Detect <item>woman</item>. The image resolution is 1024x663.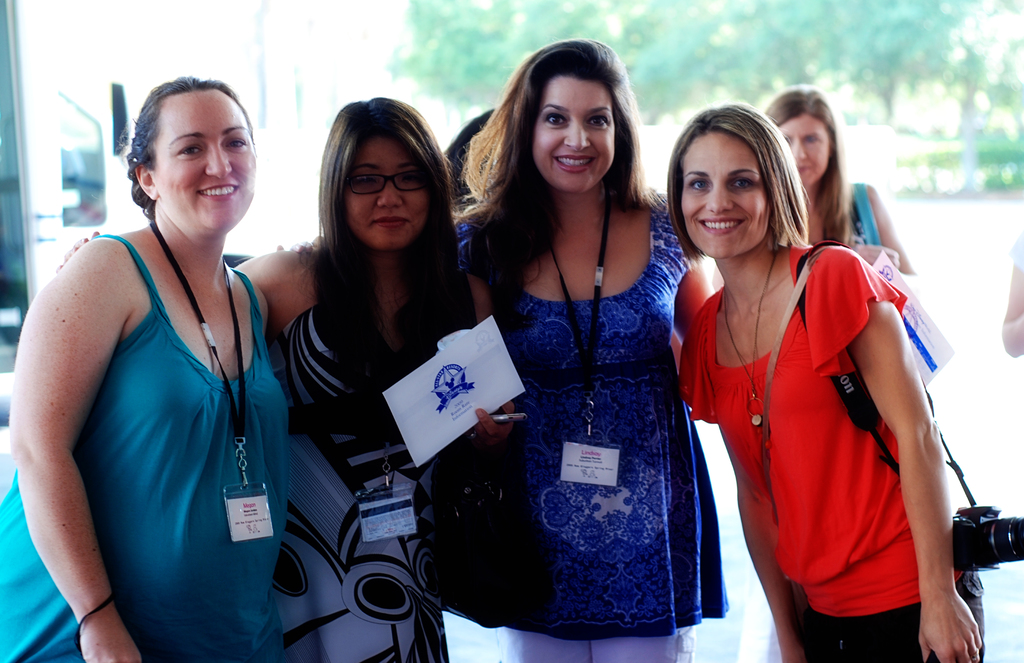
box=[449, 38, 904, 662].
